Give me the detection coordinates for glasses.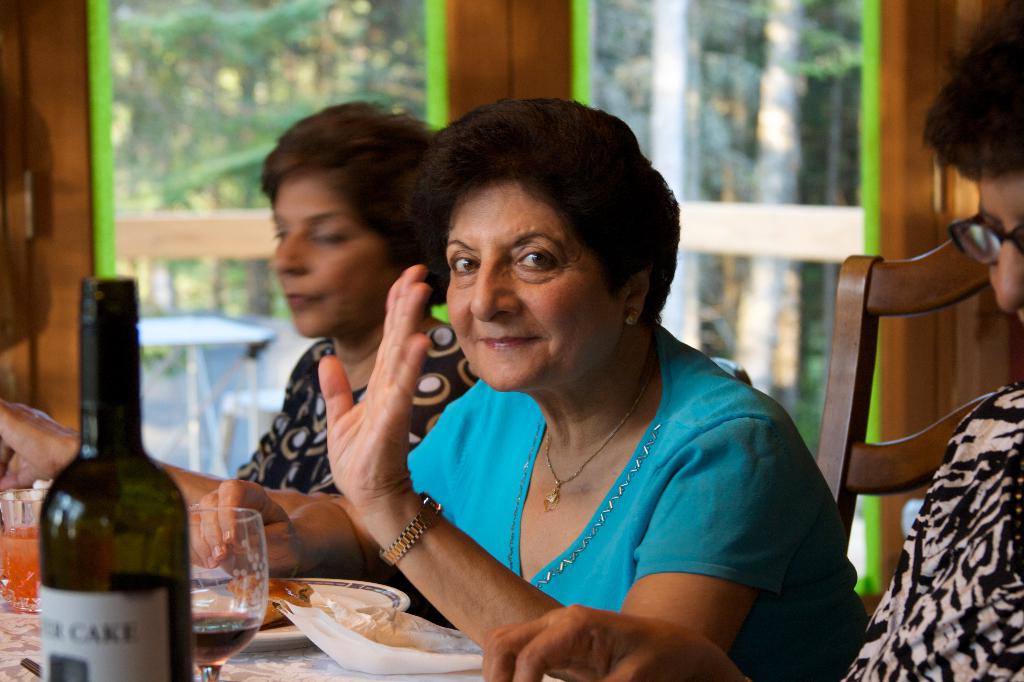
(428,232,624,302).
